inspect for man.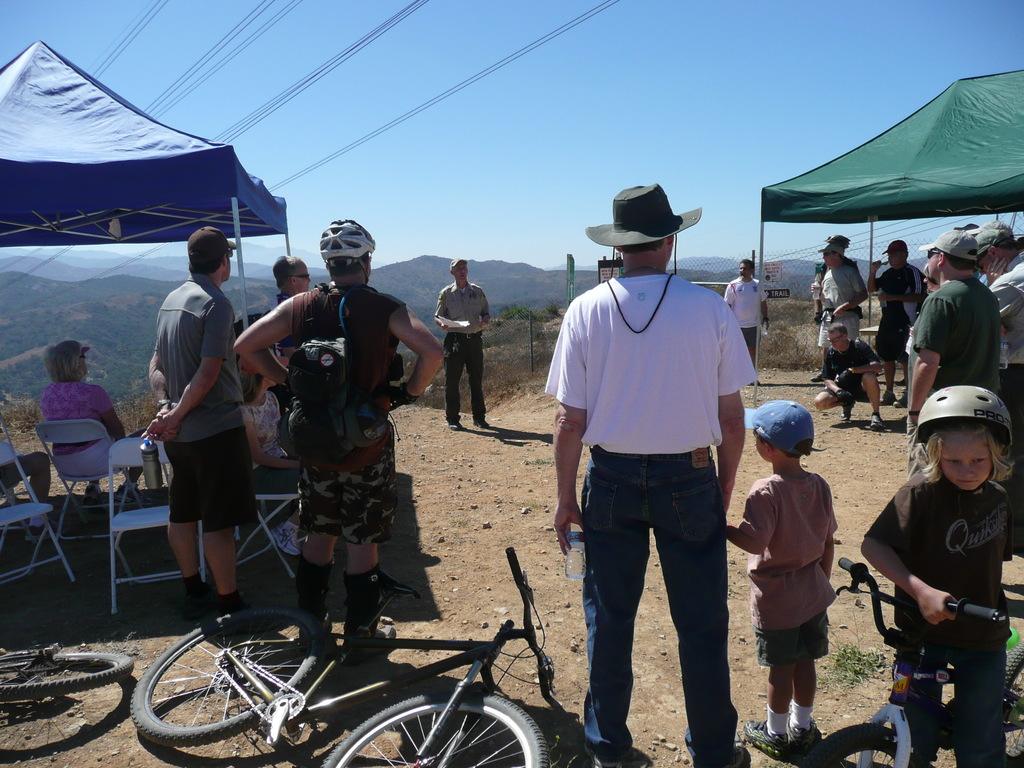
Inspection: 549, 169, 772, 765.
